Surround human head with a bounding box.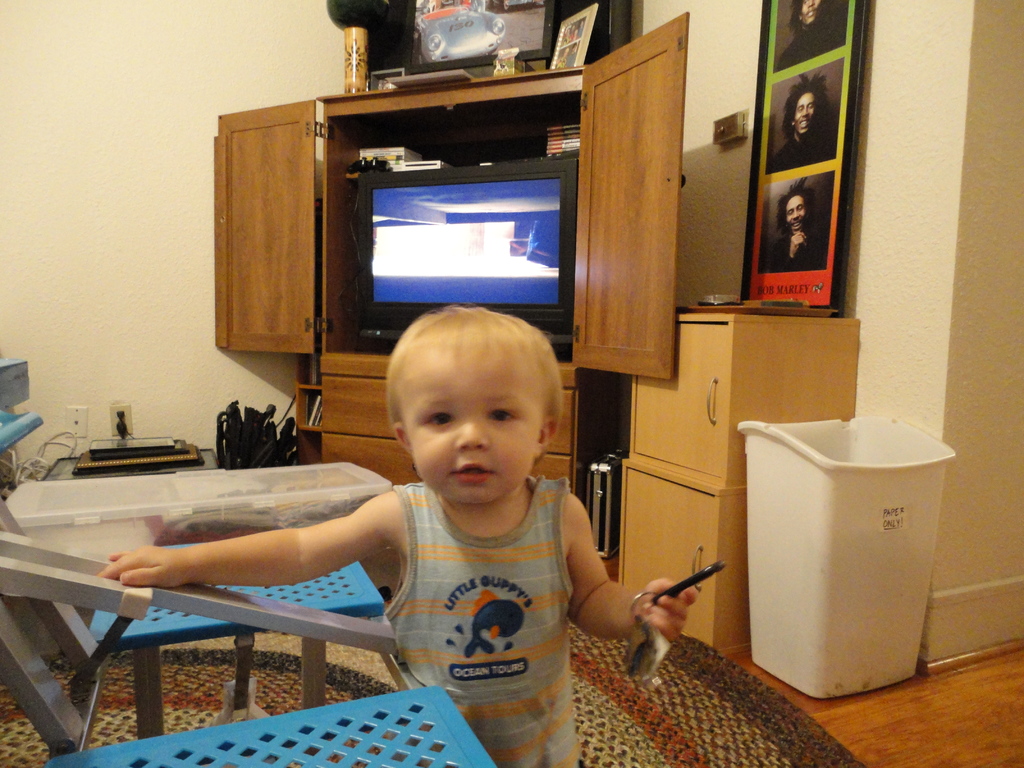
rect(775, 188, 819, 230).
